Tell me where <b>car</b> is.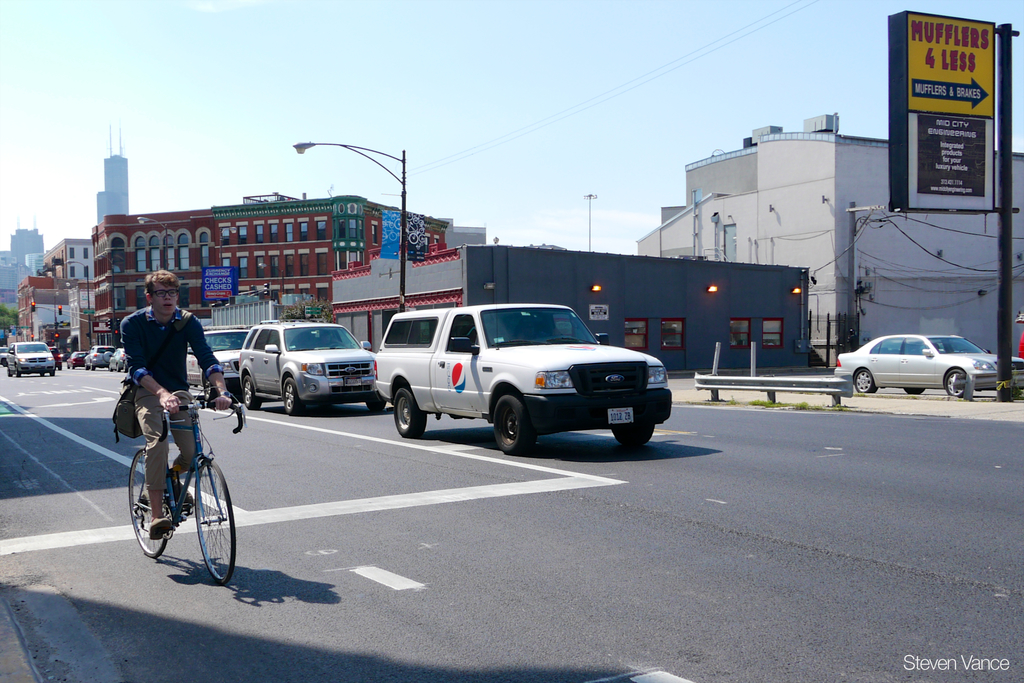
<b>car</b> is at [left=373, top=273, right=671, bottom=454].
